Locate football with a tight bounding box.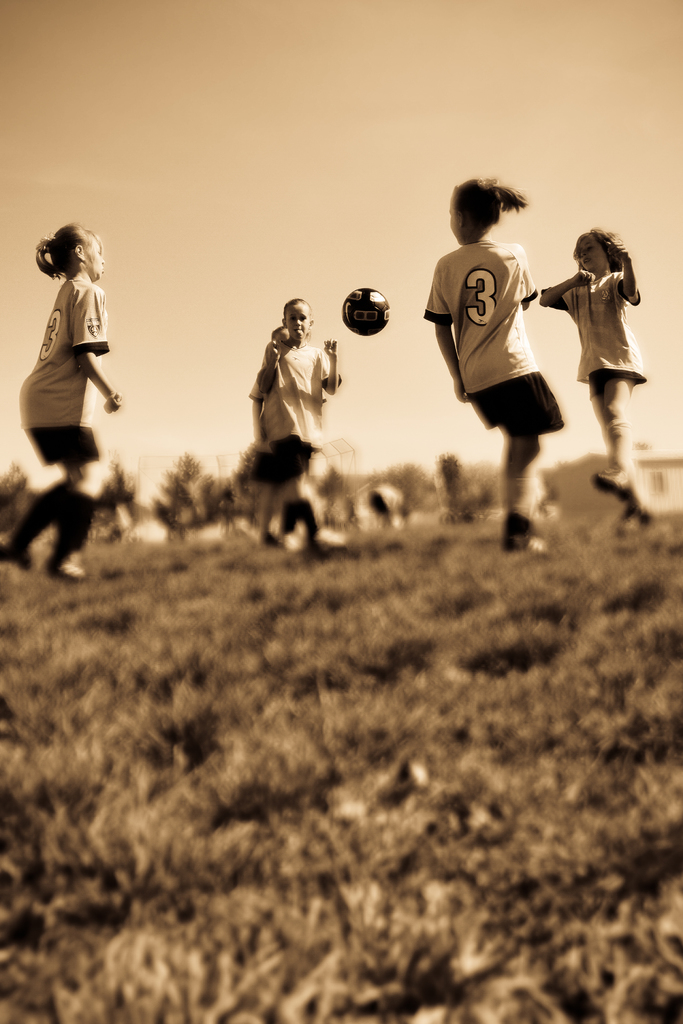
335,283,393,335.
